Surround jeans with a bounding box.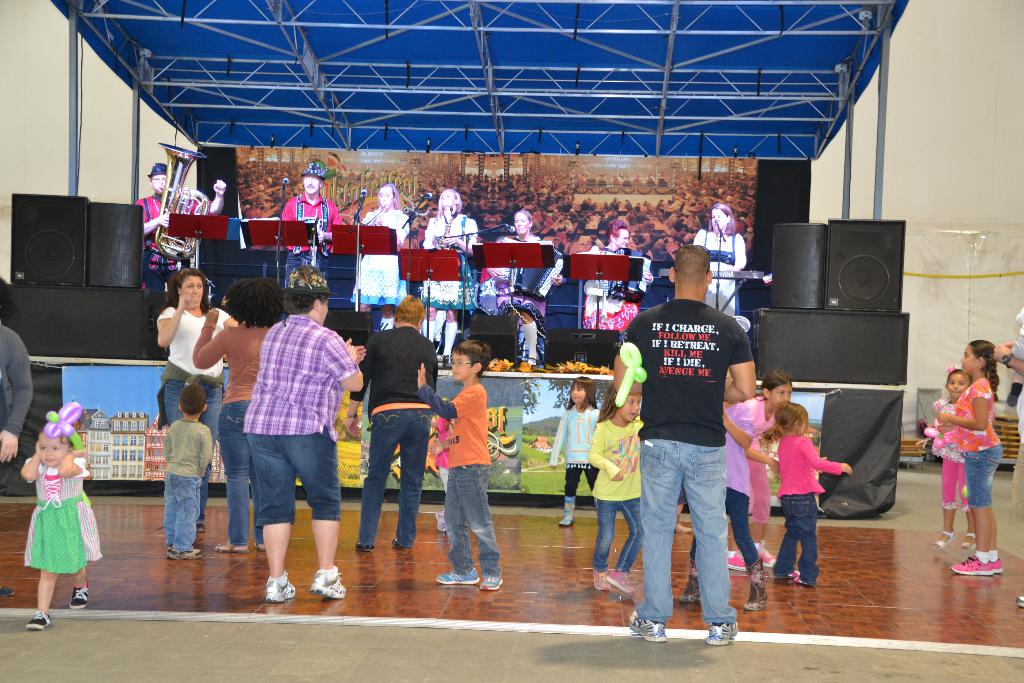
rect(689, 488, 765, 578).
